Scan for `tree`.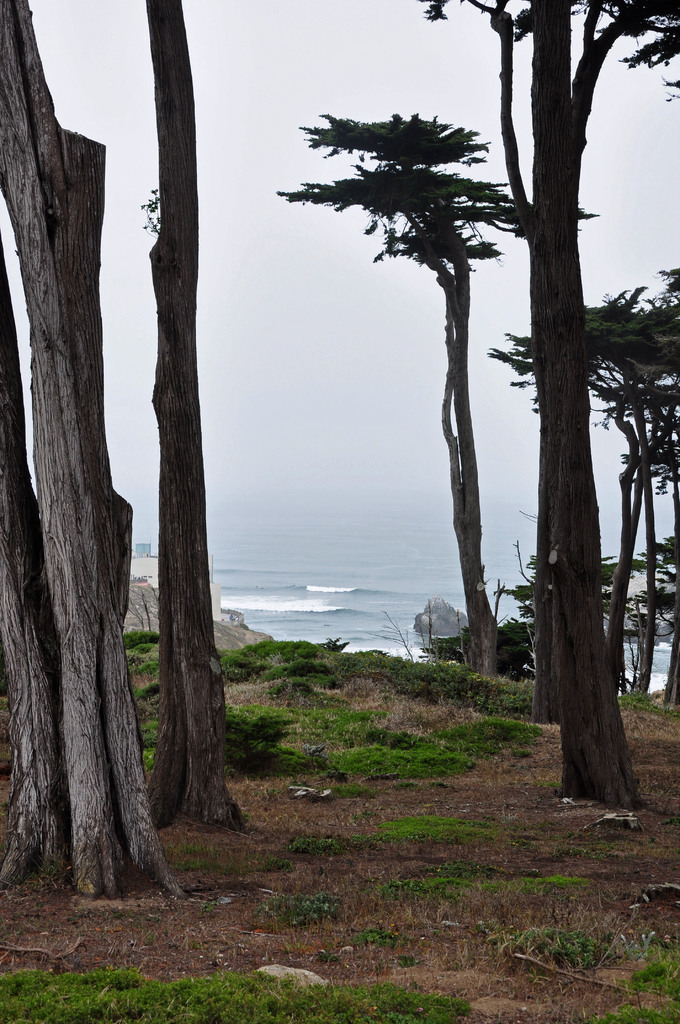
Scan result: select_region(474, 247, 679, 721).
